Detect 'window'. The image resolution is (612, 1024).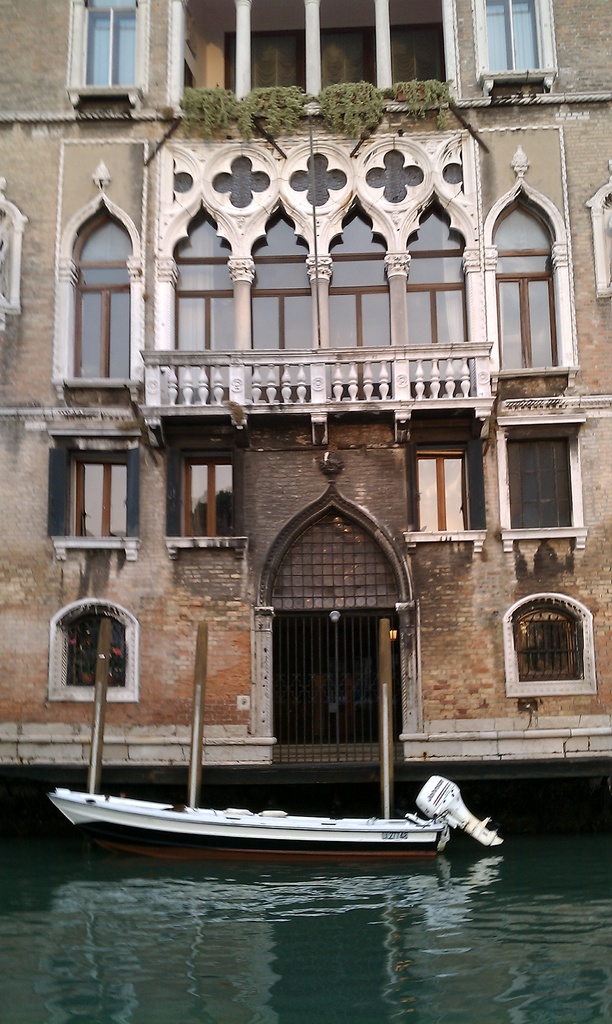
rect(479, 3, 556, 81).
